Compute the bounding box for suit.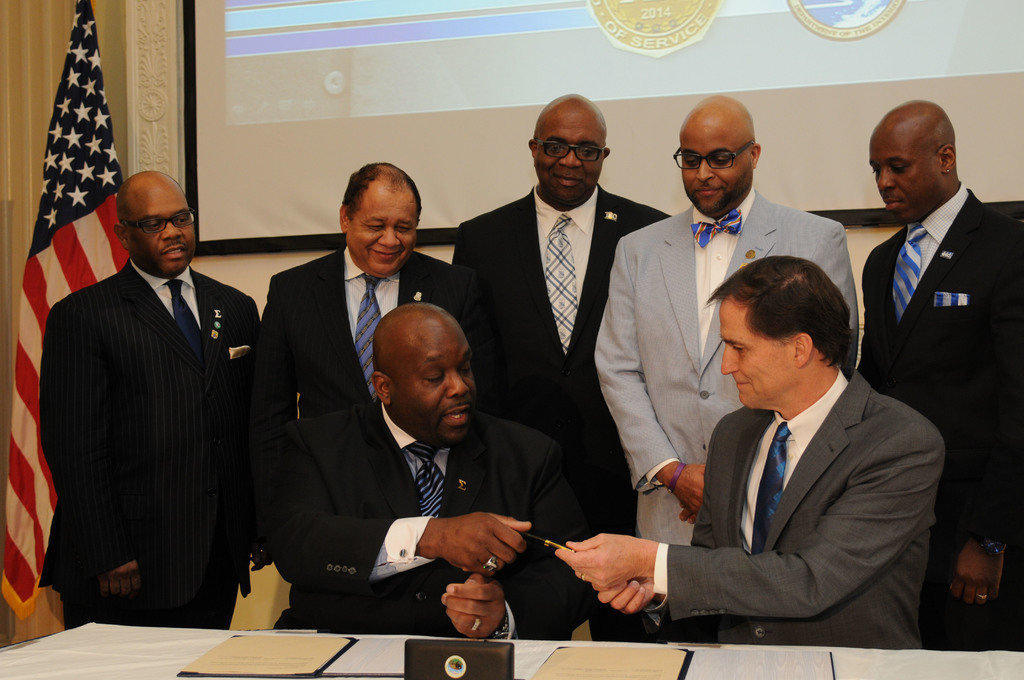
crop(275, 400, 592, 640).
